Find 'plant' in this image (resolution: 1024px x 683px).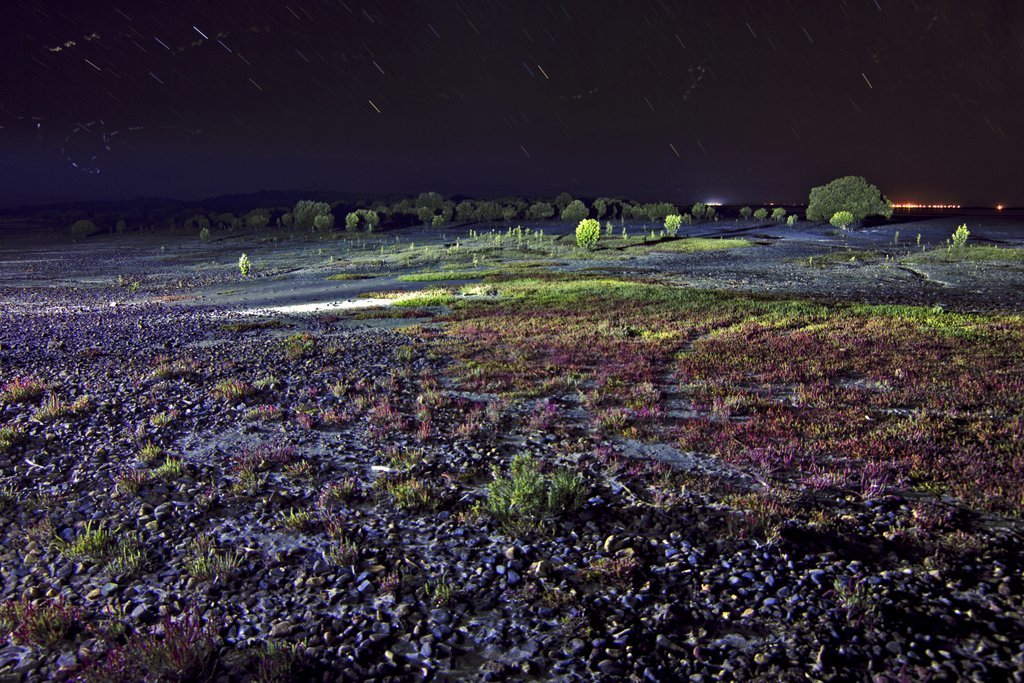
[323,504,347,537].
